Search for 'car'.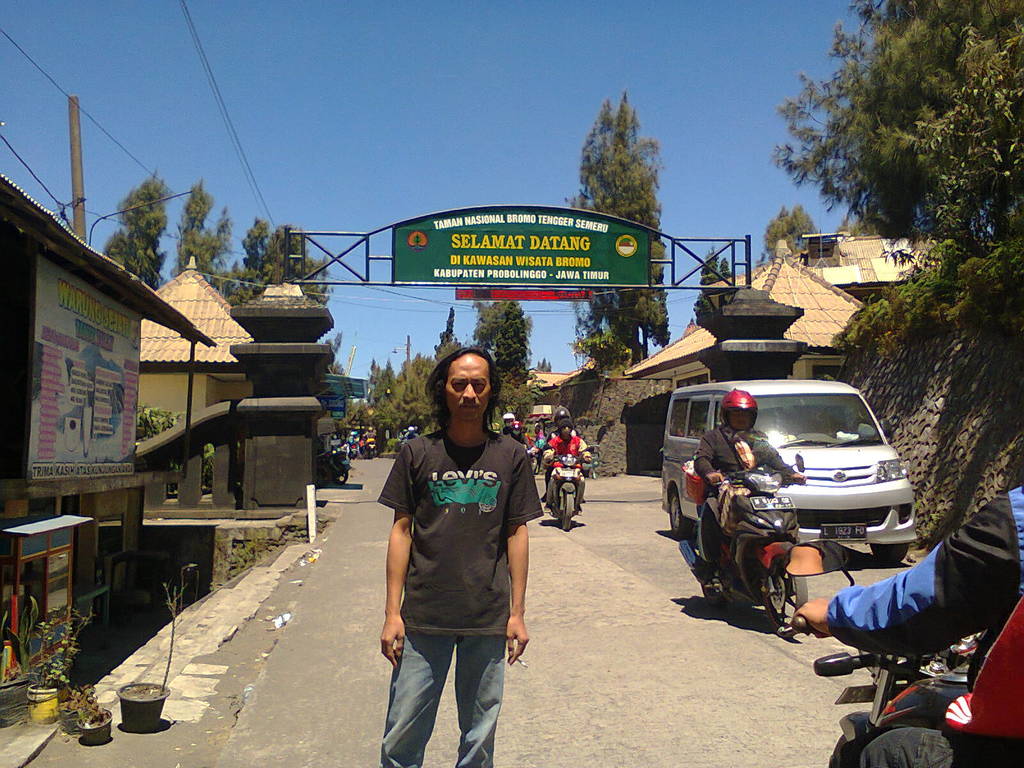
Found at crop(659, 381, 920, 564).
